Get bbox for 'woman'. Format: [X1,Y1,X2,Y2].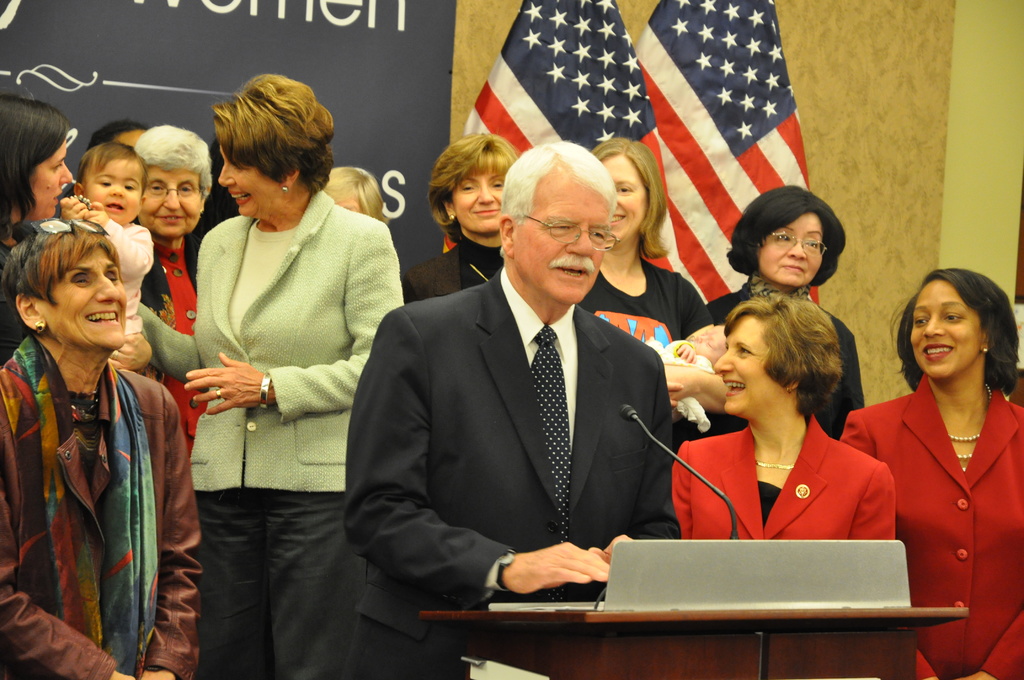
[668,292,900,544].
